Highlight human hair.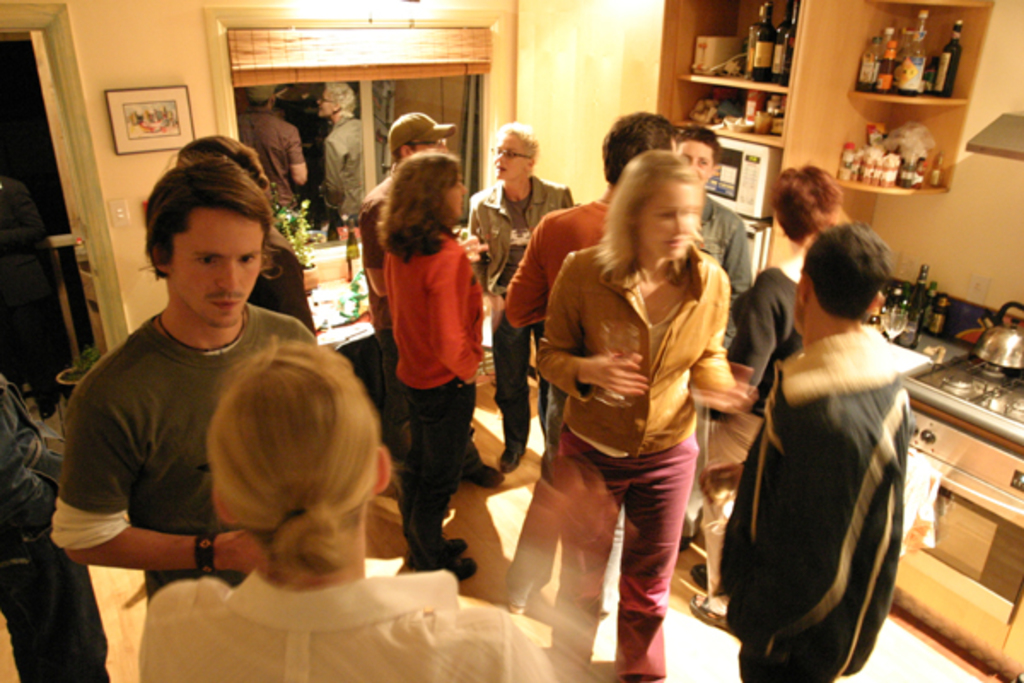
Highlighted region: region(597, 147, 698, 289).
